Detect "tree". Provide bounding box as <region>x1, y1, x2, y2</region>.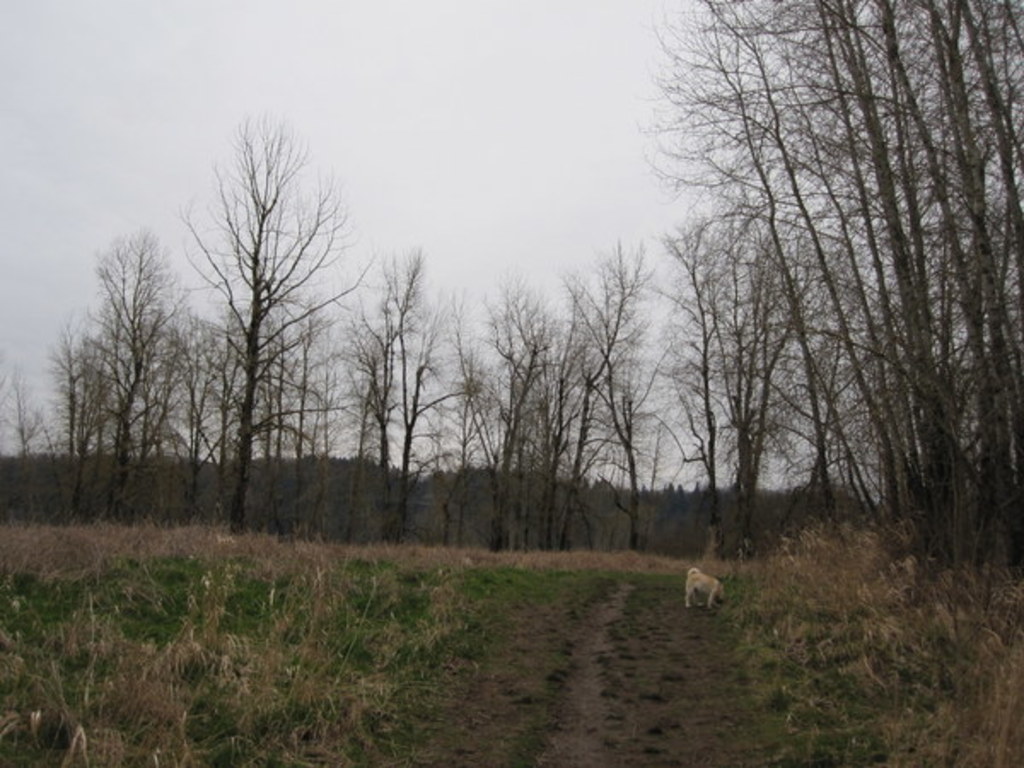
<region>0, 369, 58, 522</region>.
